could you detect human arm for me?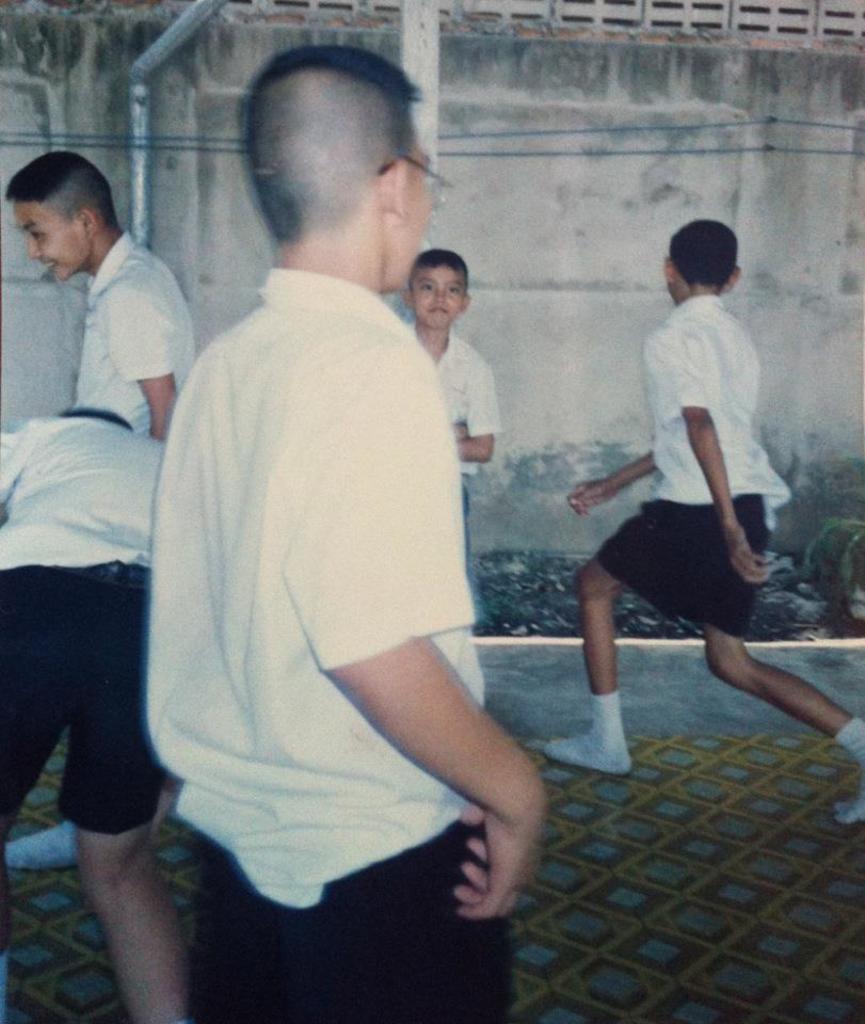
Detection result: left=560, top=449, right=656, bottom=531.
